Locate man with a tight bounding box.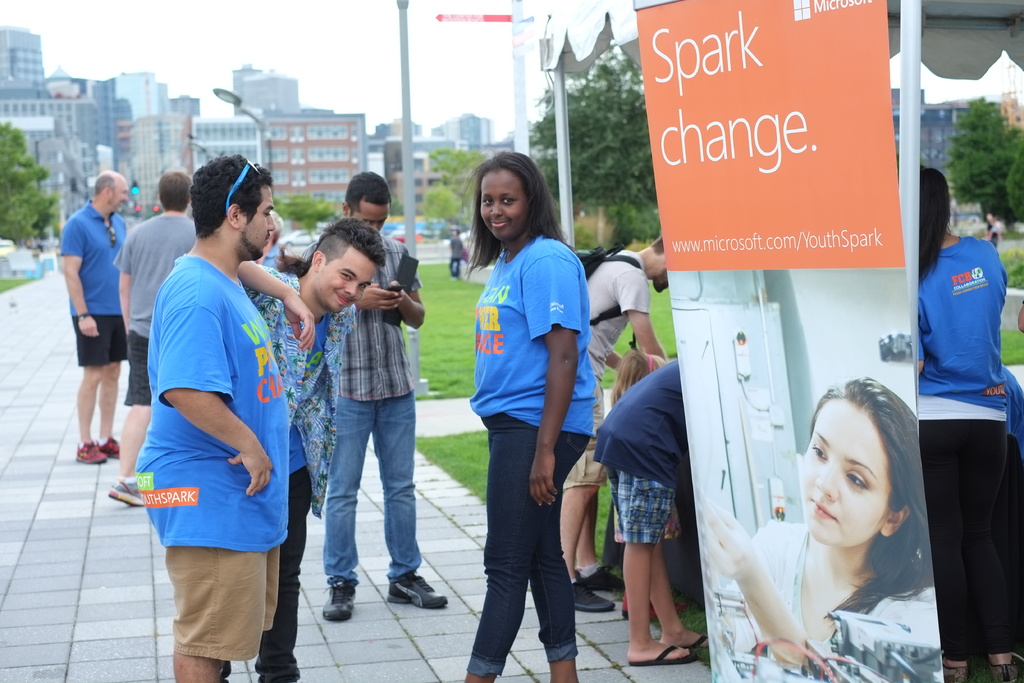
left=315, top=173, right=447, bottom=621.
